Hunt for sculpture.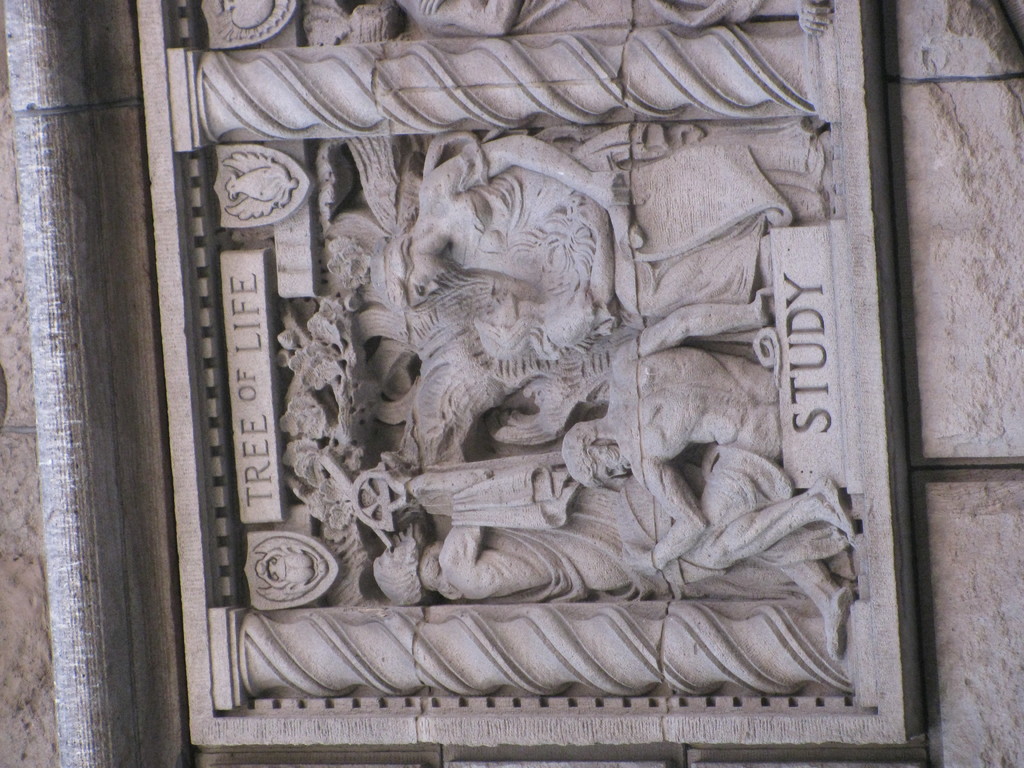
Hunted down at <region>390, 138, 822, 340</region>.
